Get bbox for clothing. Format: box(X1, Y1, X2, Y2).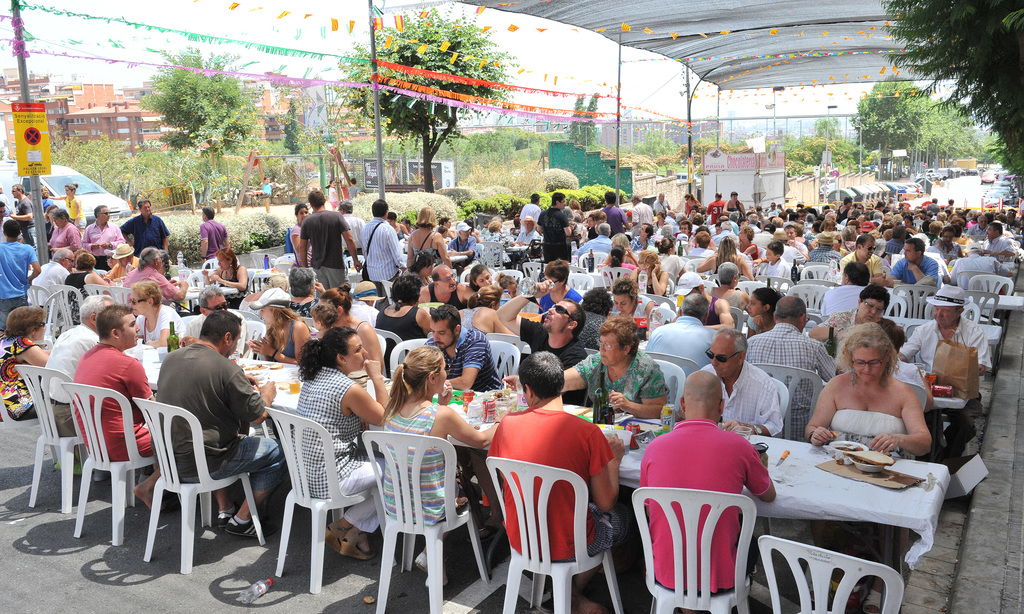
box(353, 221, 400, 295).
